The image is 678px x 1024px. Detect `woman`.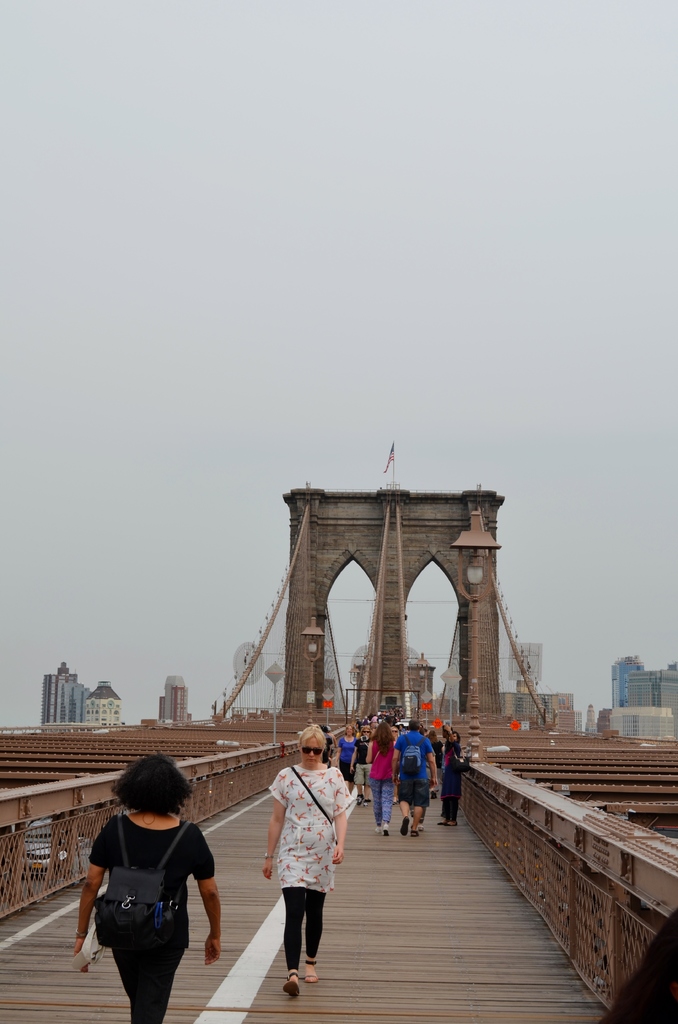
Detection: l=67, t=749, r=220, b=1023.
